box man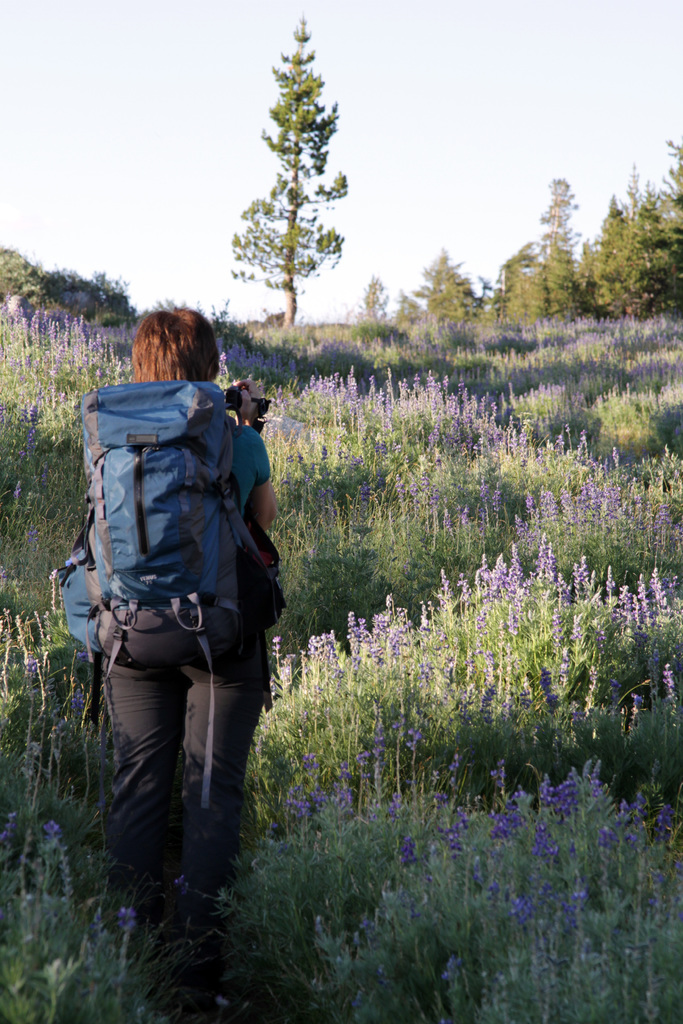
[47, 316, 297, 924]
